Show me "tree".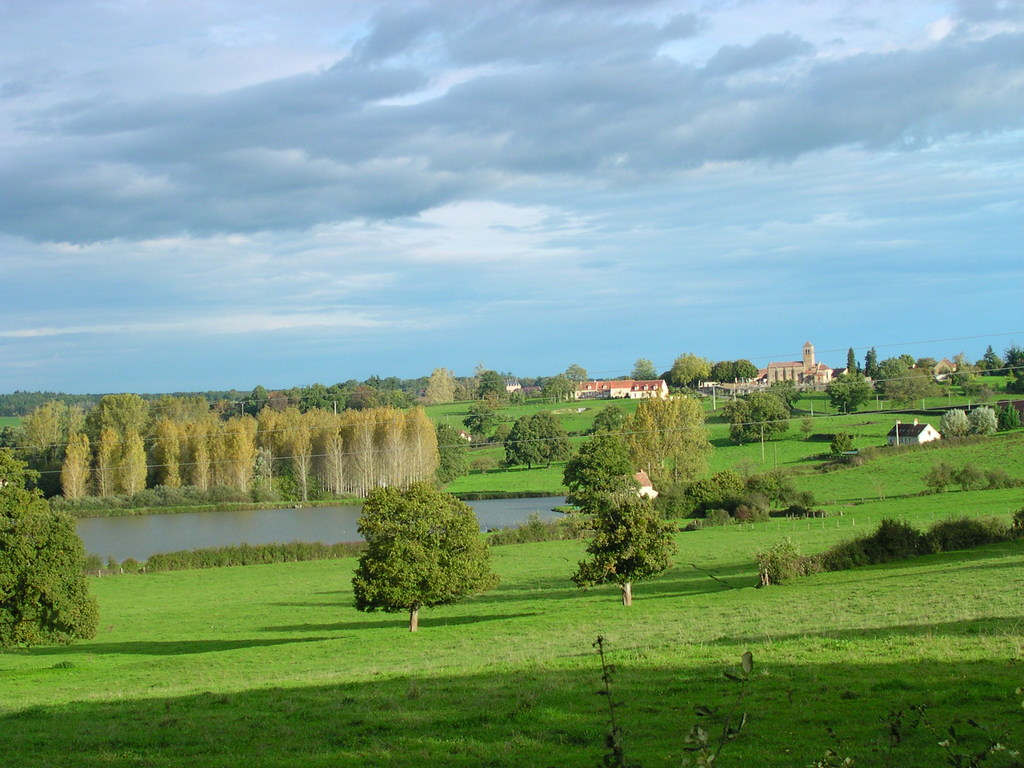
"tree" is here: {"left": 20, "top": 395, "right": 99, "bottom": 463}.
